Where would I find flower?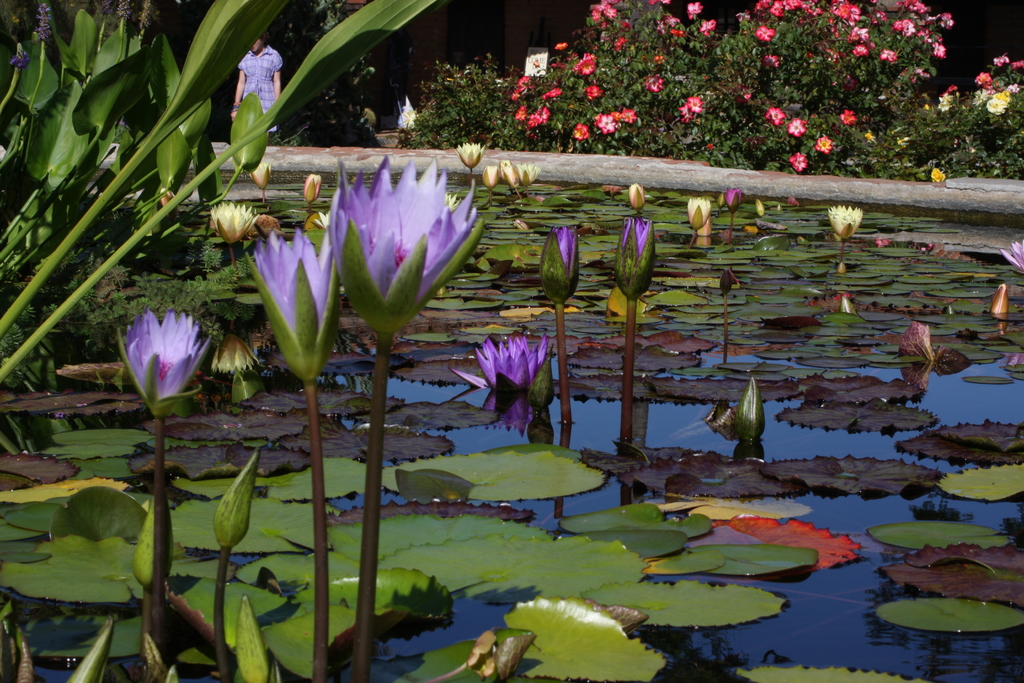
At pyautogui.locateOnScreen(622, 179, 646, 211).
